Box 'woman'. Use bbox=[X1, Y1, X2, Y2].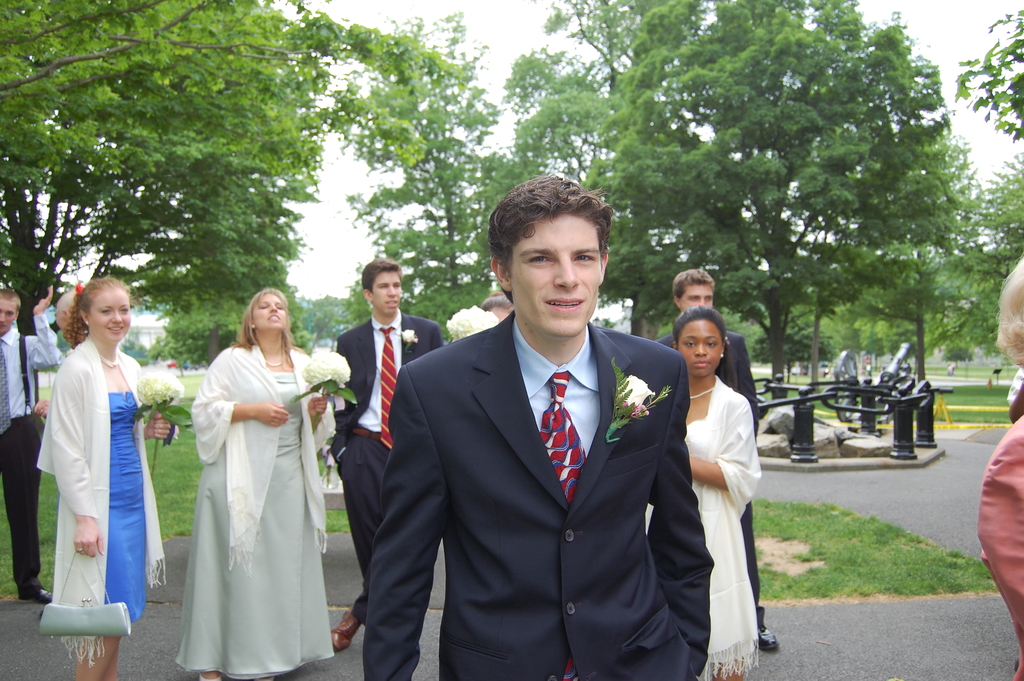
bbox=[179, 281, 346, 680].
